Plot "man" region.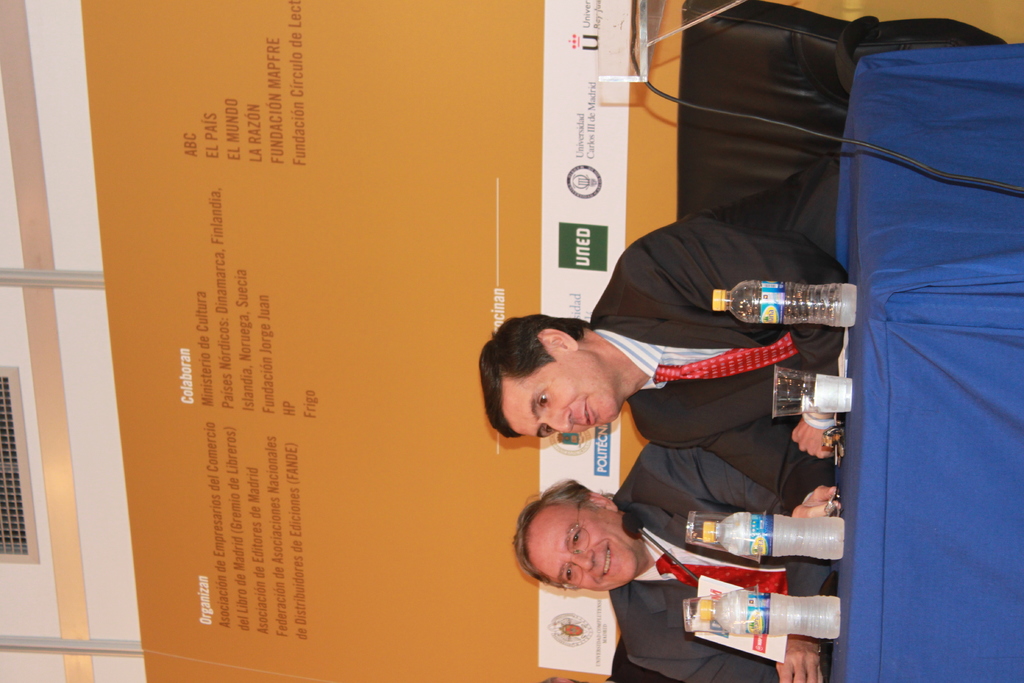
Plotted at bbox=[512, 445, 840, 682].
